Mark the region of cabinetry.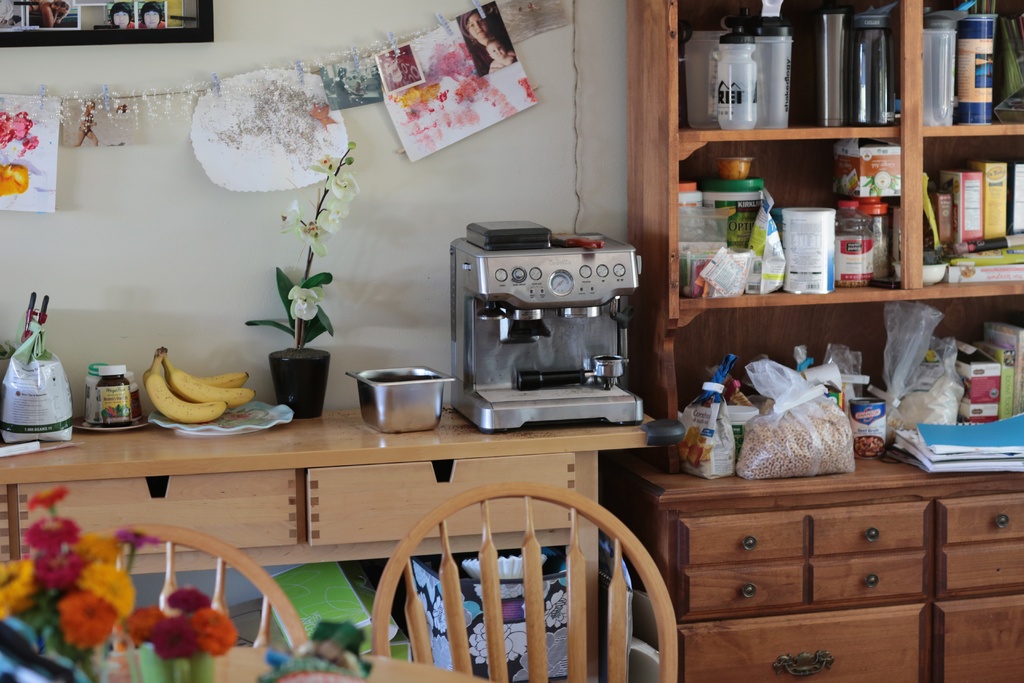
Region: region(0, 400, 682, 682).
